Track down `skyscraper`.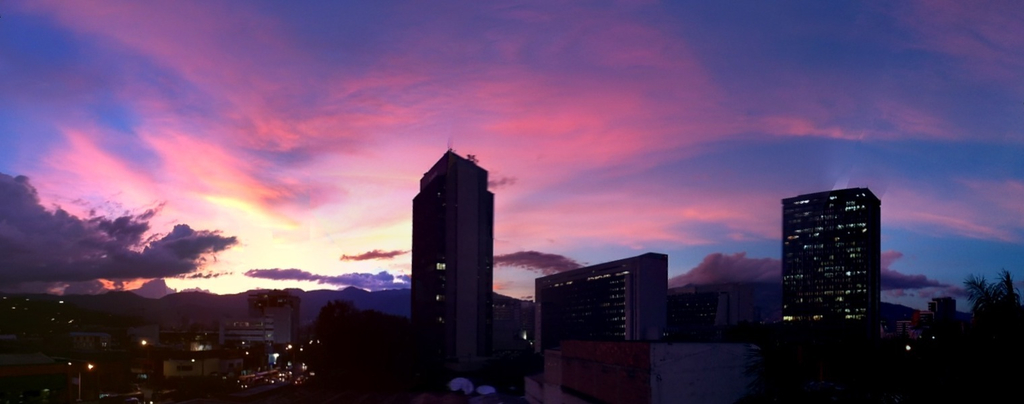
Tracked to select_region(249, 296, 302, 347).
